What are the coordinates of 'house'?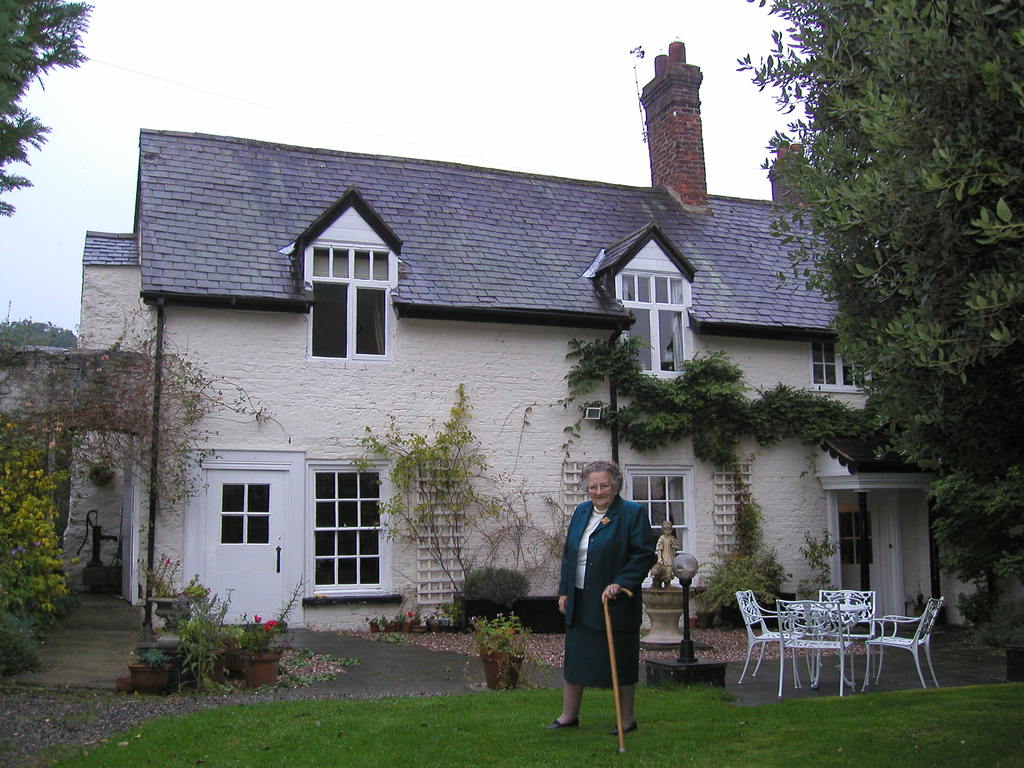
(0, 38, 993, 634).
